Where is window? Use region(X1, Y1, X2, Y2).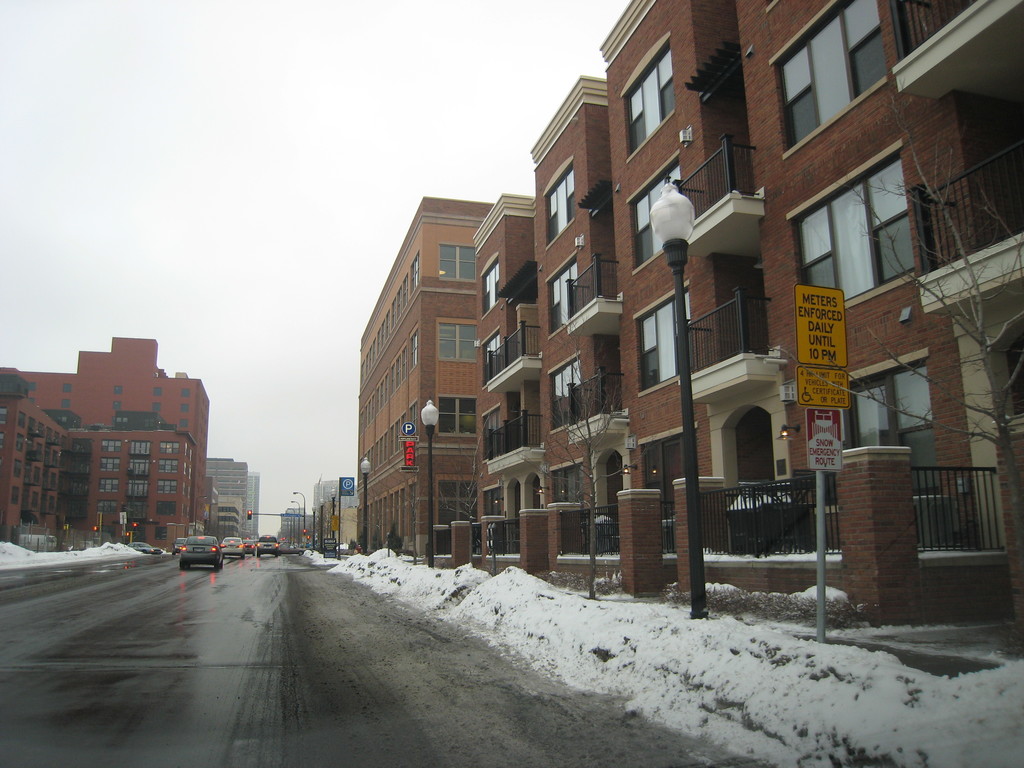
region(625, 157, 685, 274).
